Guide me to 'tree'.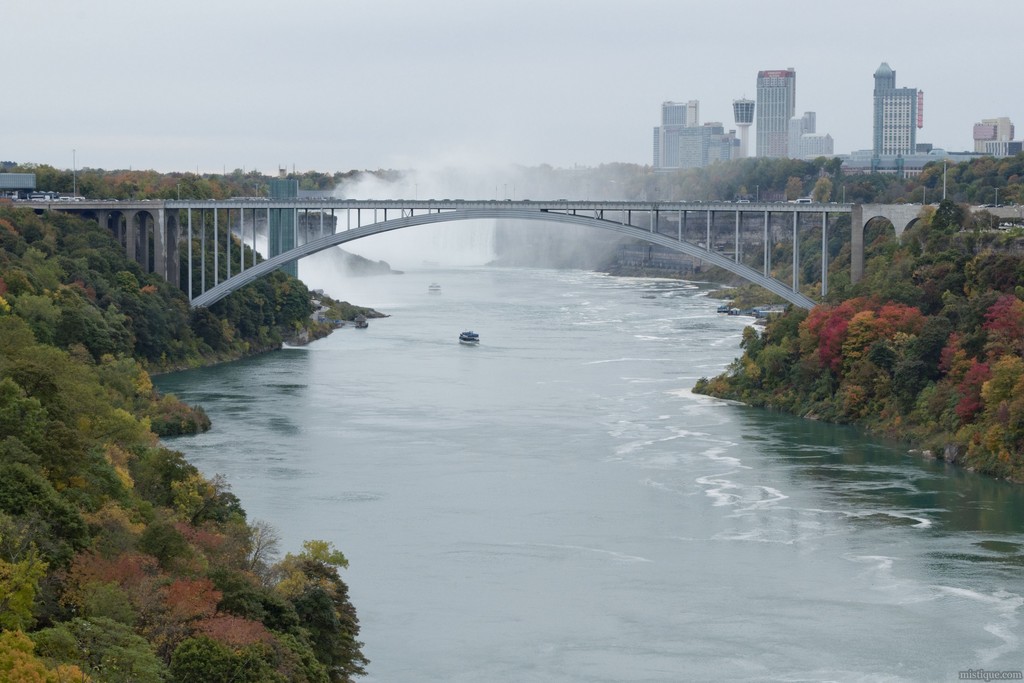
Guidance: [804, 159, 913, 281].
